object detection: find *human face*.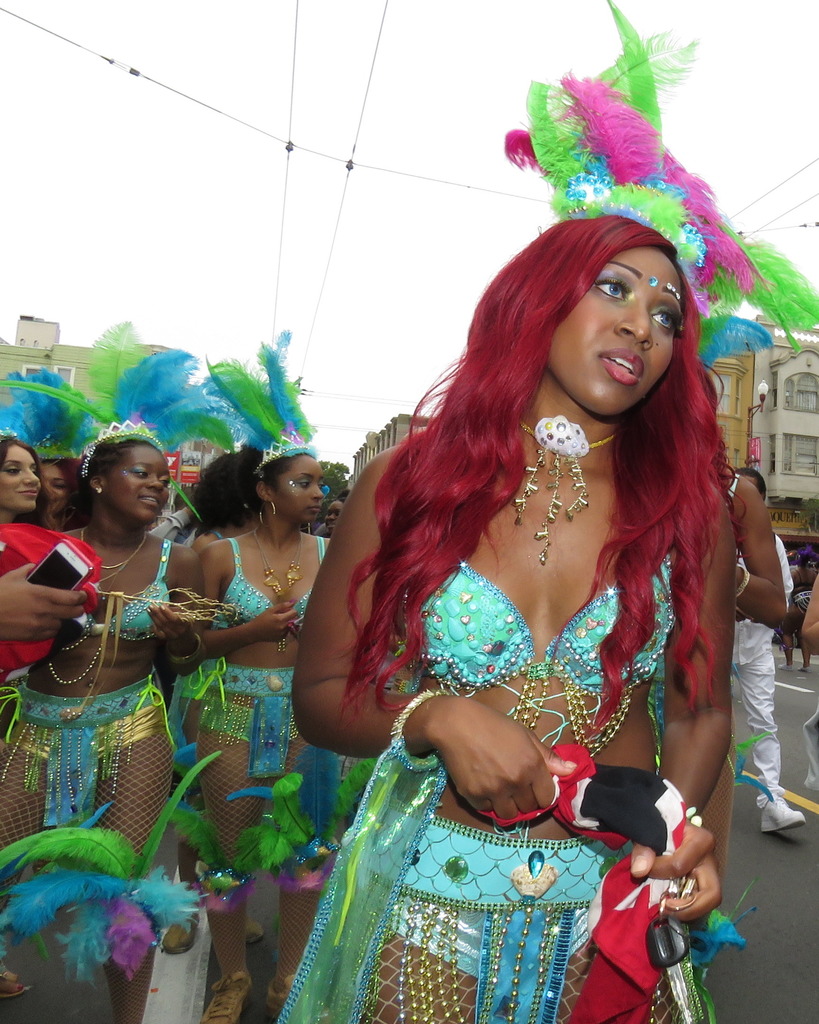
[x1=108, y1=442, x2=173, y2=518].
